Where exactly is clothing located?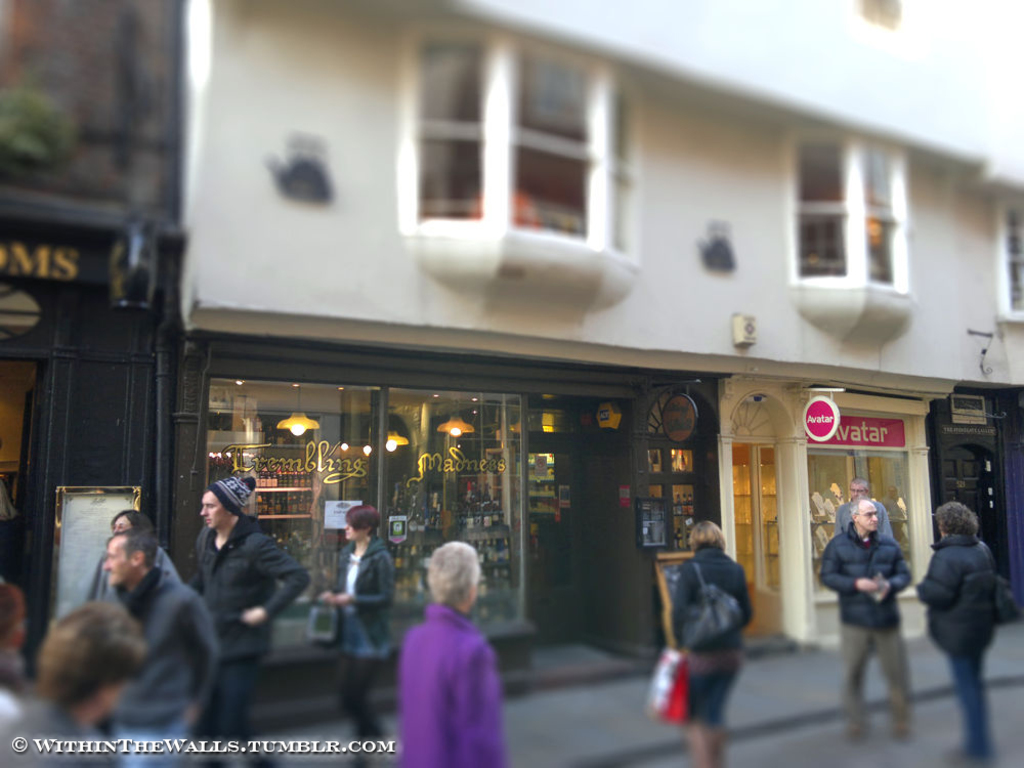
Its bounding box is <box>383,585,514,760</box>.
